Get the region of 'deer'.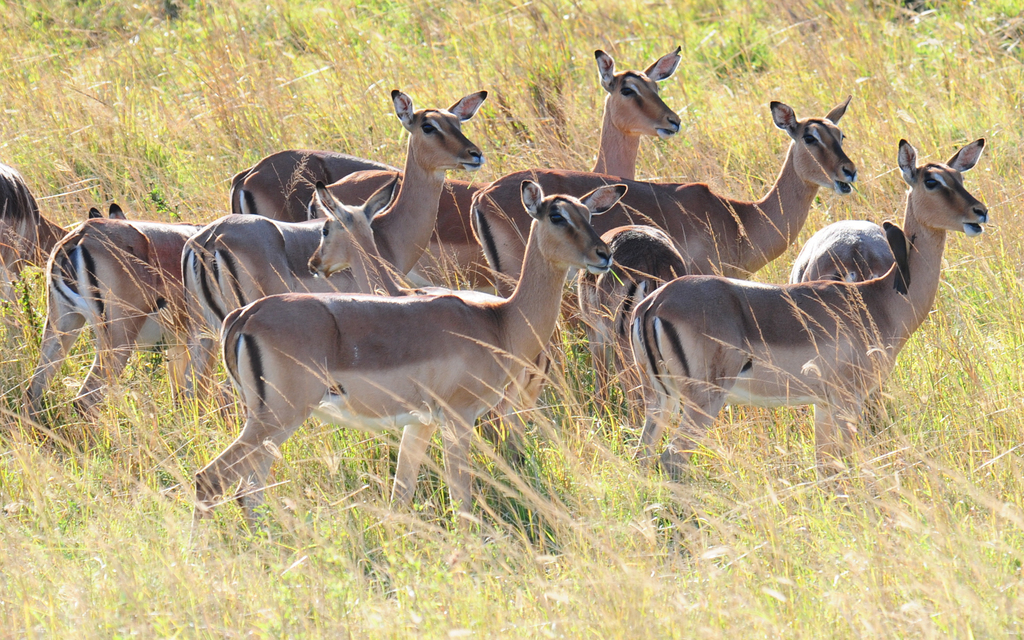
[left=0, top=164, right=125, bottom=314].
